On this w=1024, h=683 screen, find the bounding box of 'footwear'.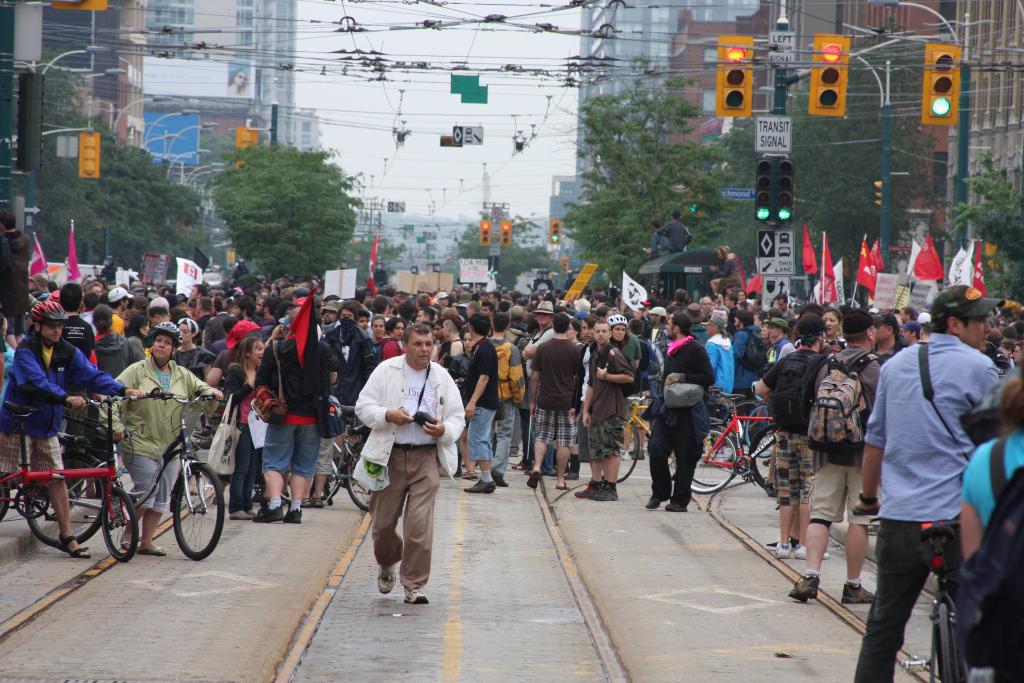
Bounding box: 559/480/575/486.
